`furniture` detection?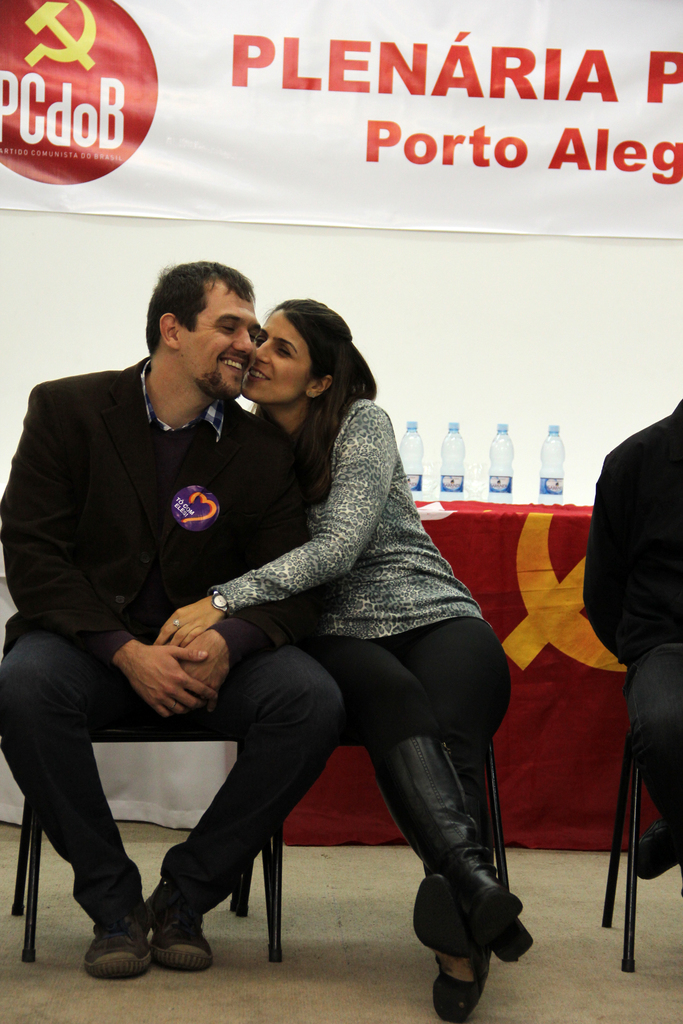
rect(12, 703, 284, 961)
